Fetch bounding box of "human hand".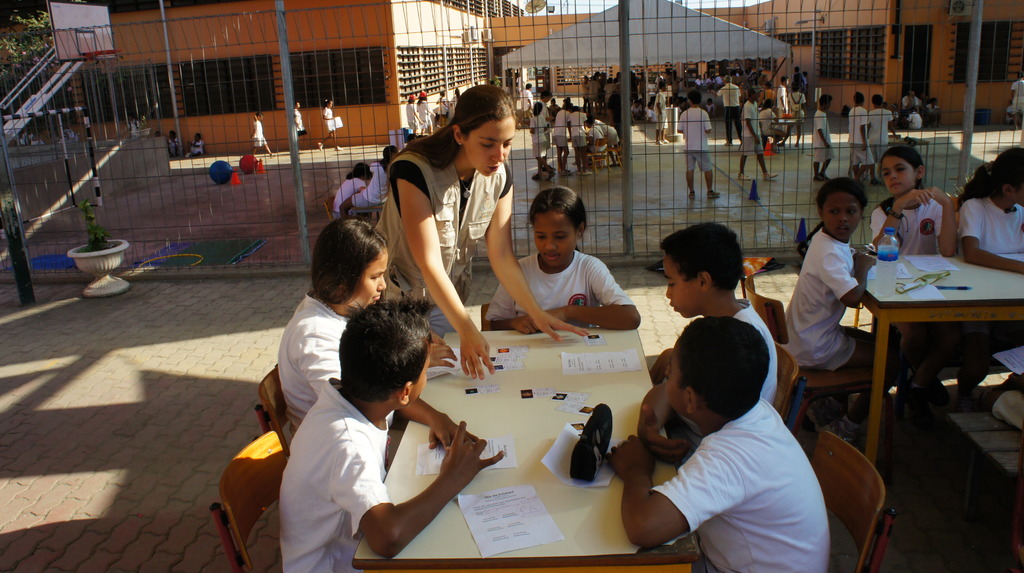
Bbox: l=248, t=134, r=253, b=141.
